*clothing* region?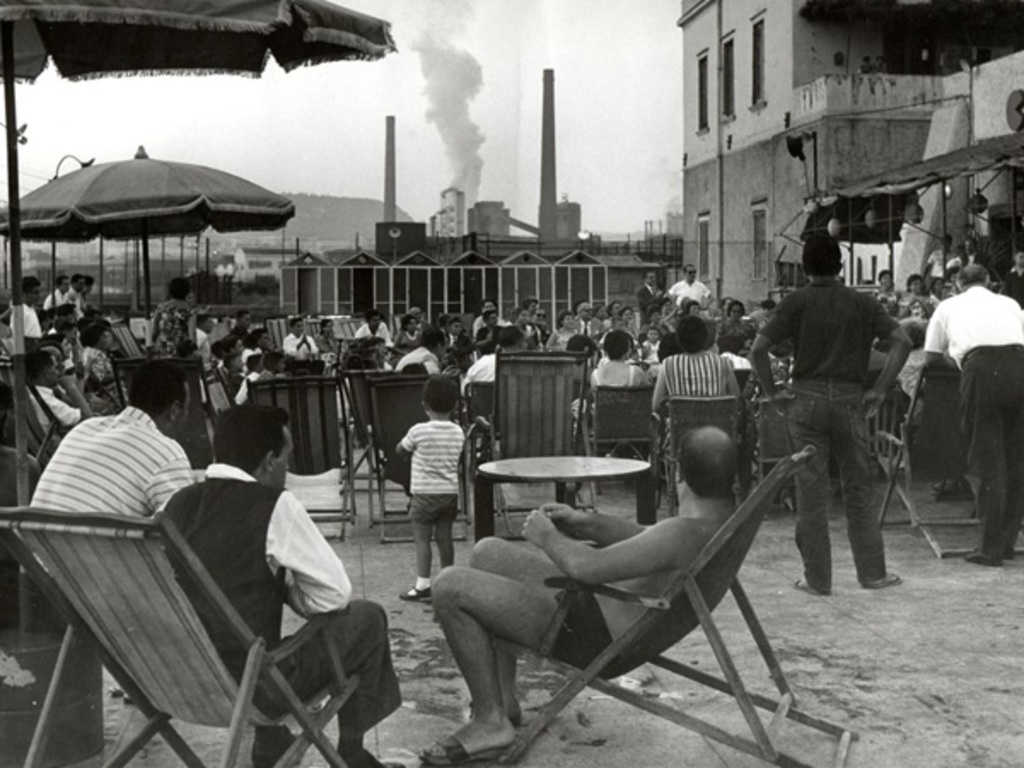
(x1=79, y1=340, x2=116, y2=394)
